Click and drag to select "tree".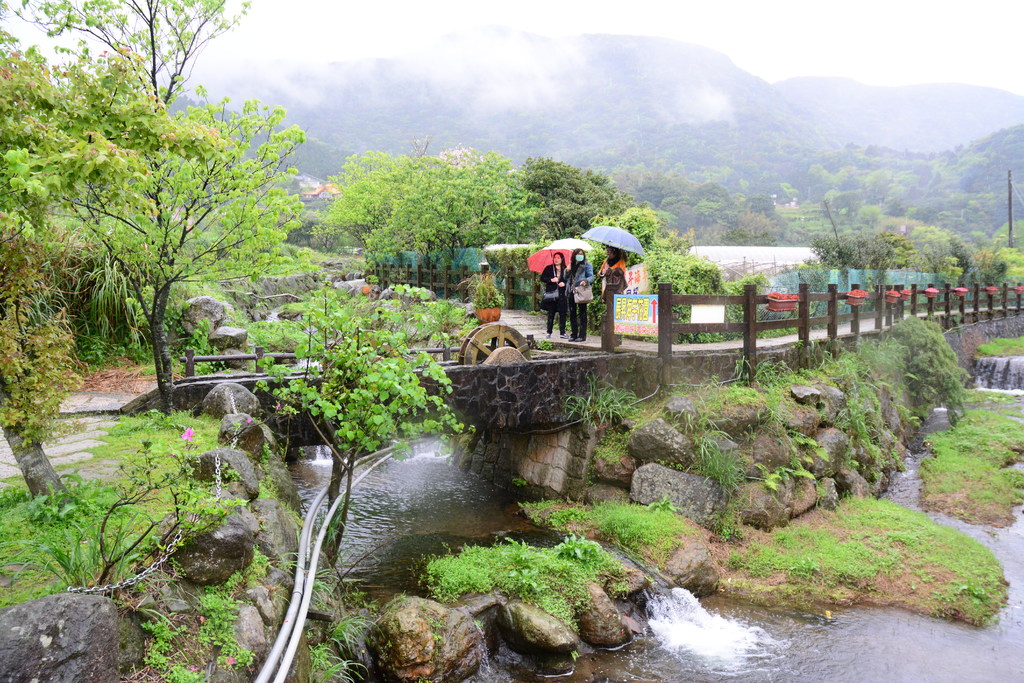
Selection: 101,24,1023,329.
